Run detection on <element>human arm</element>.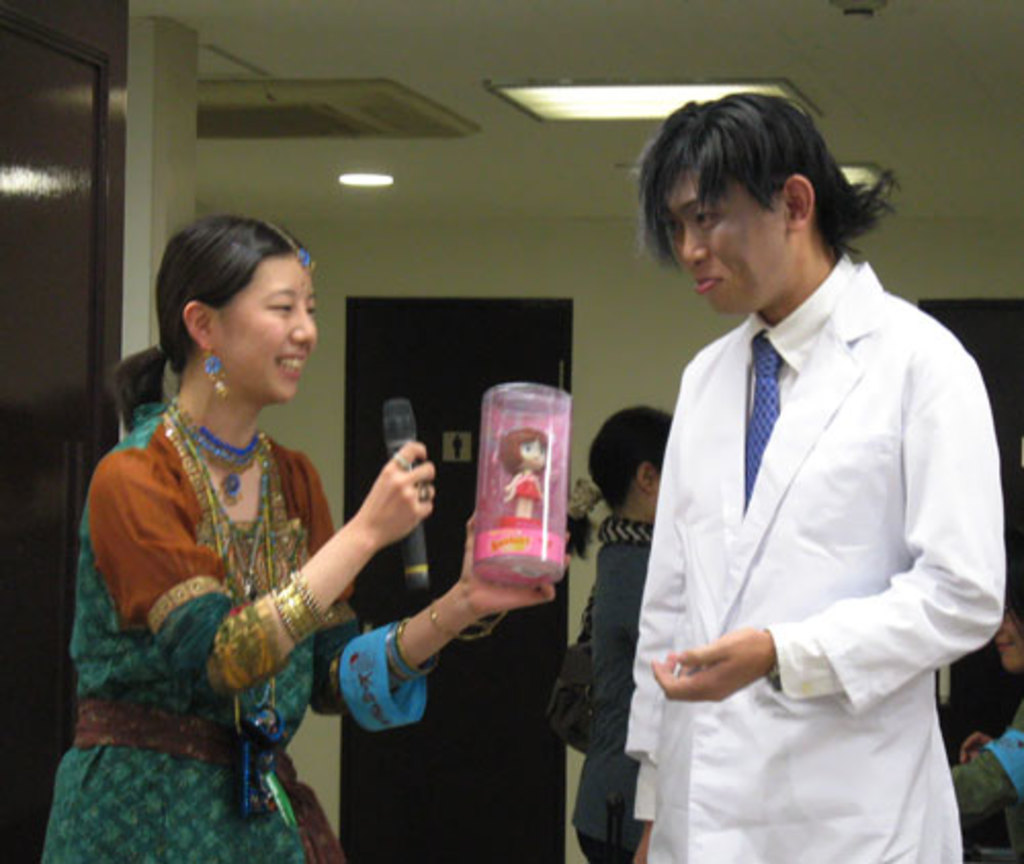
Result: <region>623, 481, 682, 862</region>.
